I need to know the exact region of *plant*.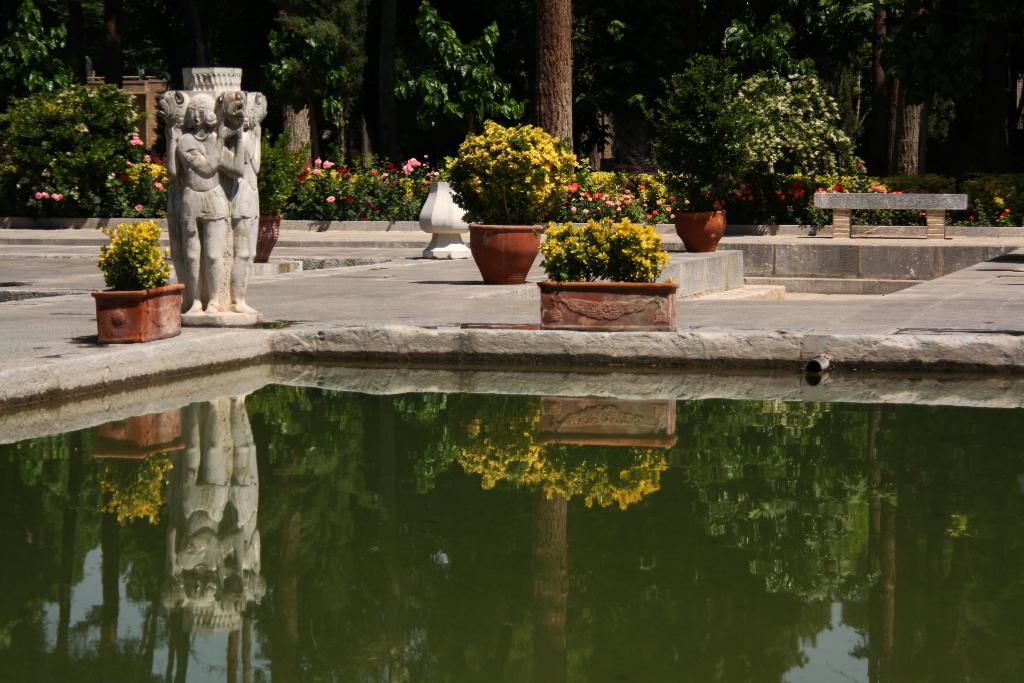
Region: 93/219/173/294.
